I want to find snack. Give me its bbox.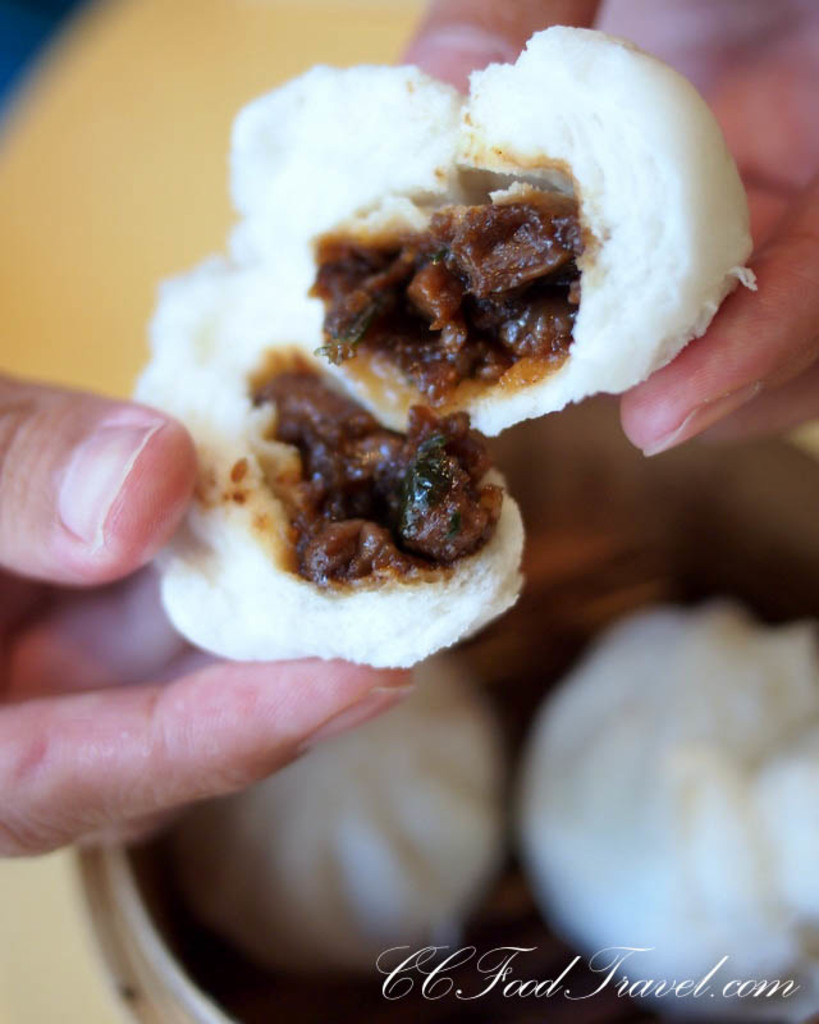
pyautogui.locateOnScreen(174, 648, 513, 974).
